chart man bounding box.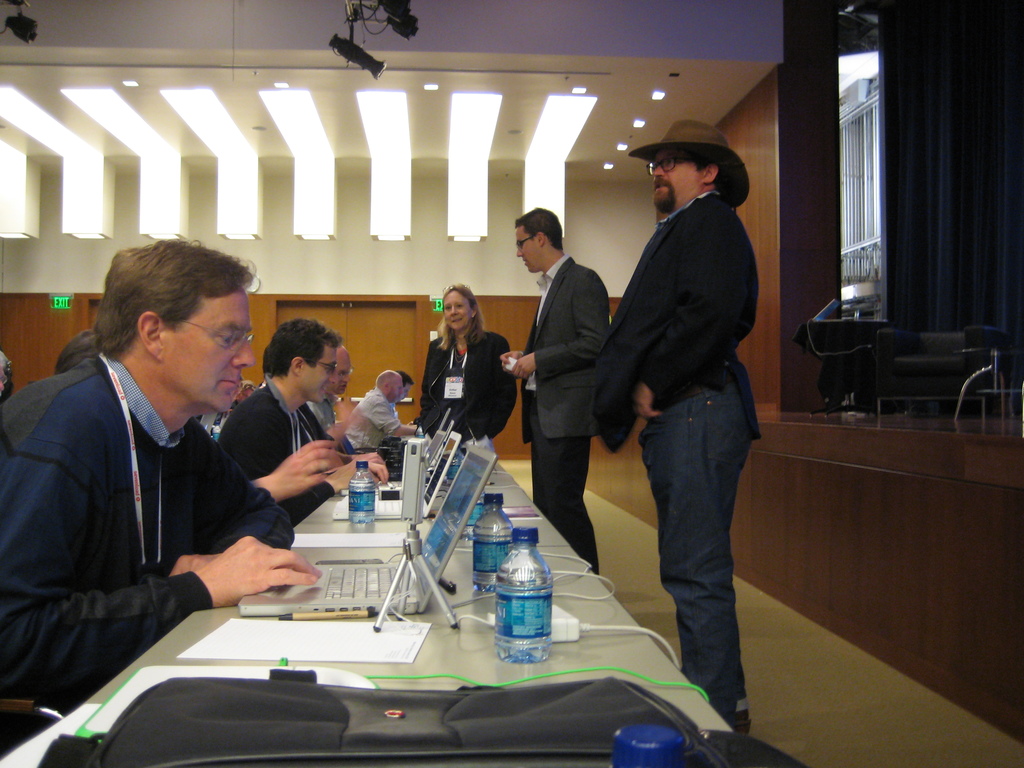
Charted: rect(8, 234, 319, 720).
